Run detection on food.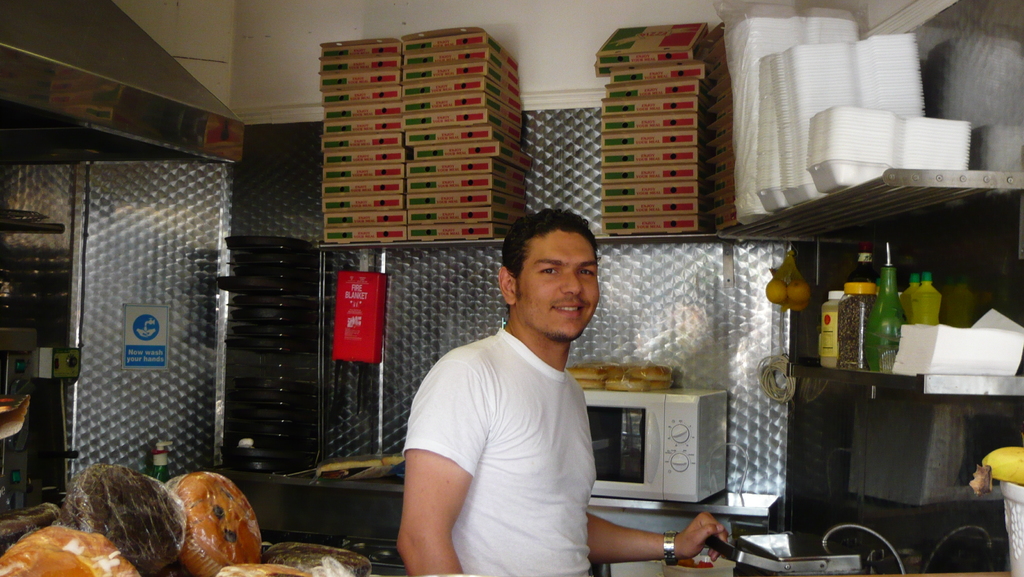
Result: 837:293:879:370.
